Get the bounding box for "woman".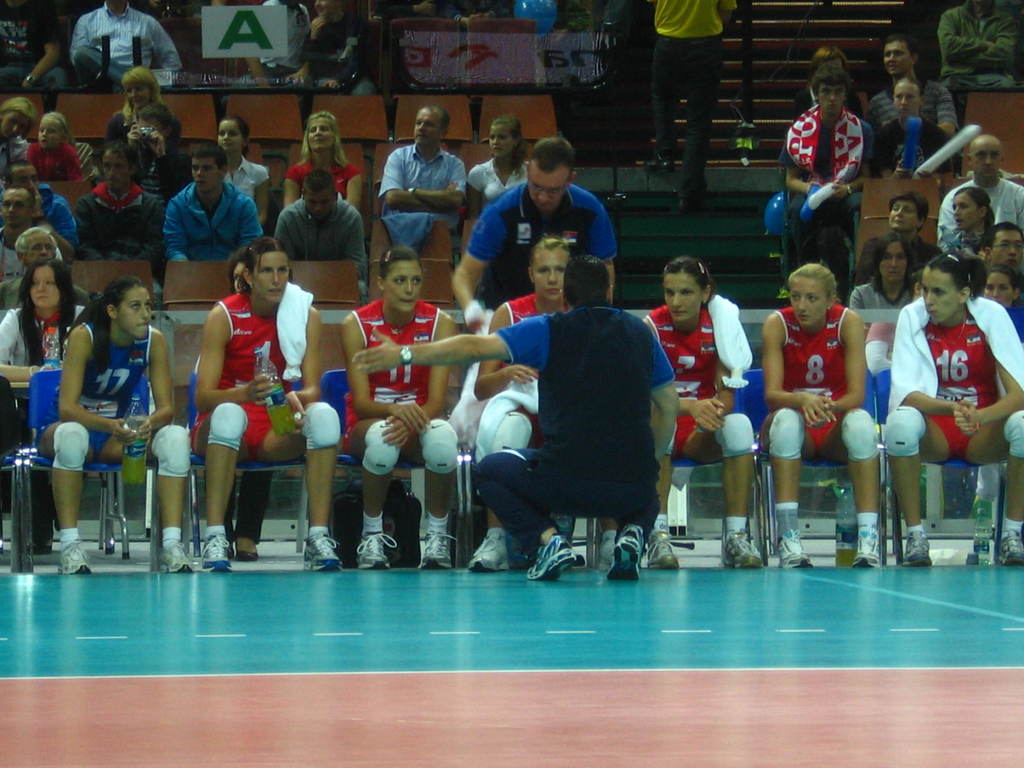
[339,247,461,570].
